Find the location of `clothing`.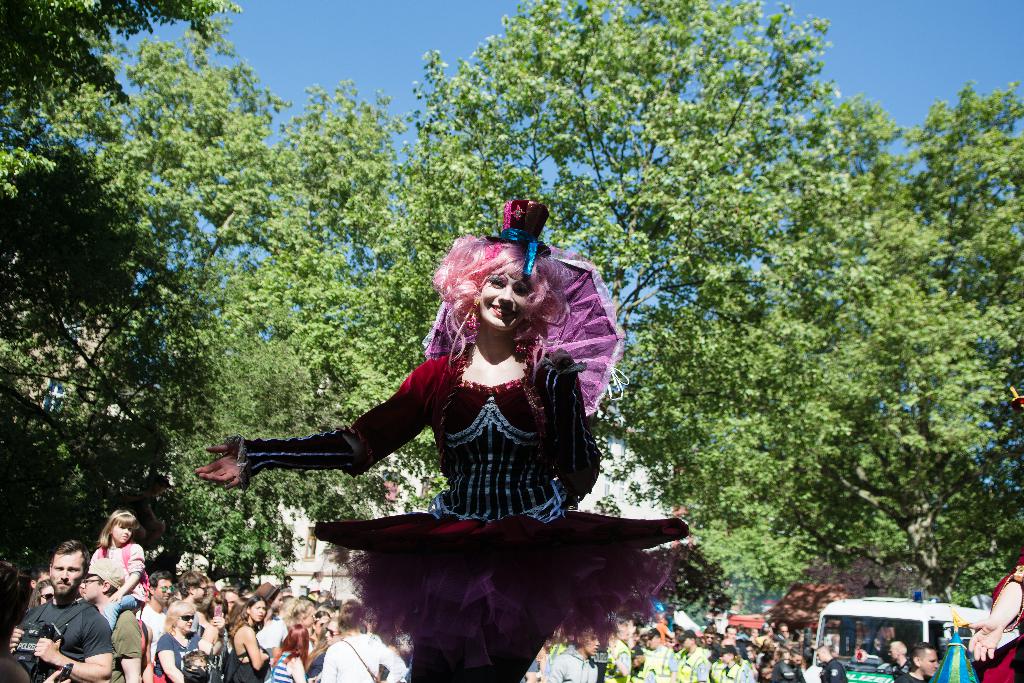
Location: 767, 659, 794, 682.
